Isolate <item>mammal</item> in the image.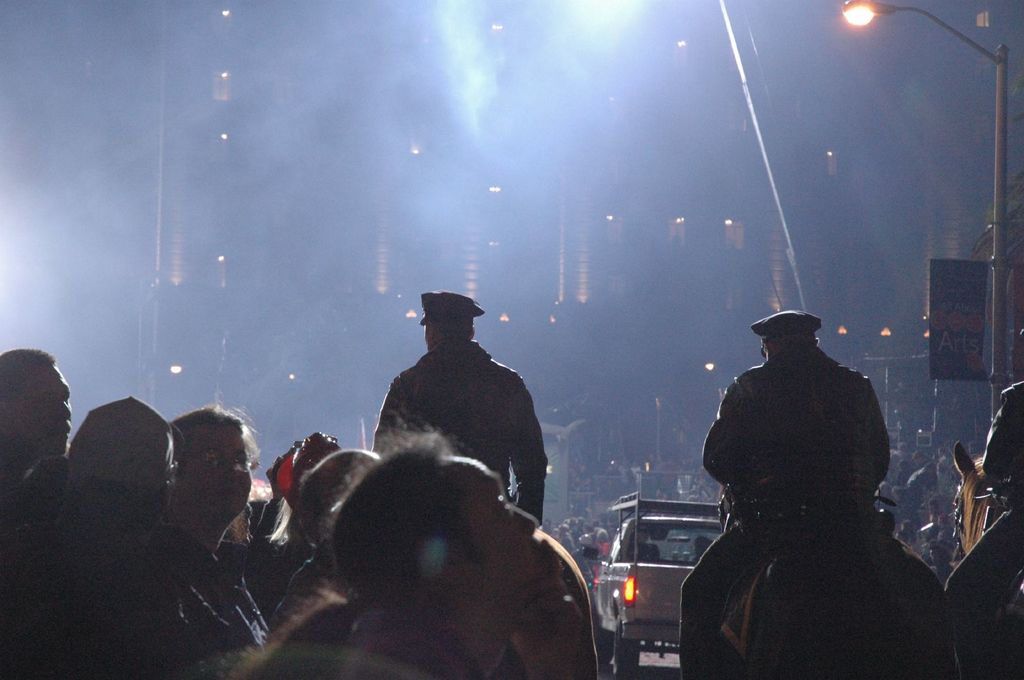
Isolated region: Rect(656, 298, 915, 679).
